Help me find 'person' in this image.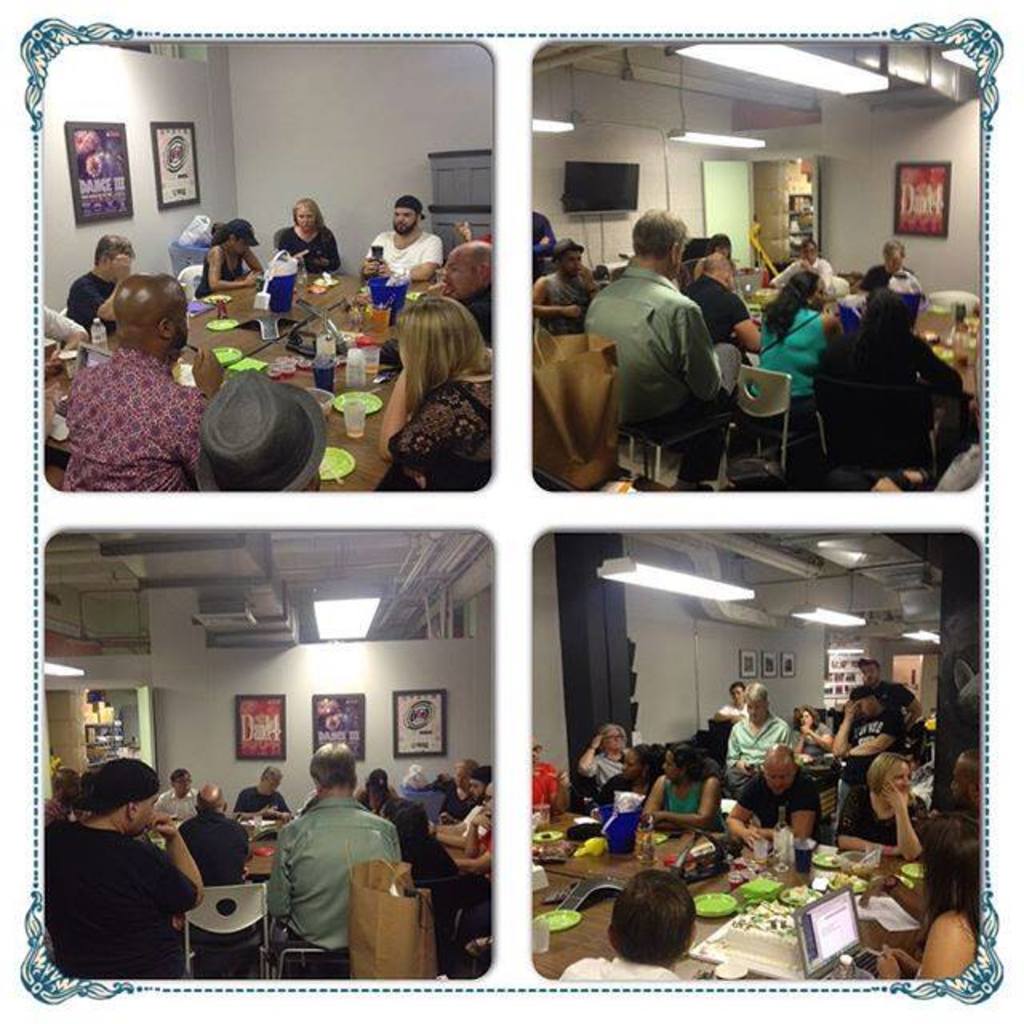
Found it: Rect(134, 766, 208, 840).
